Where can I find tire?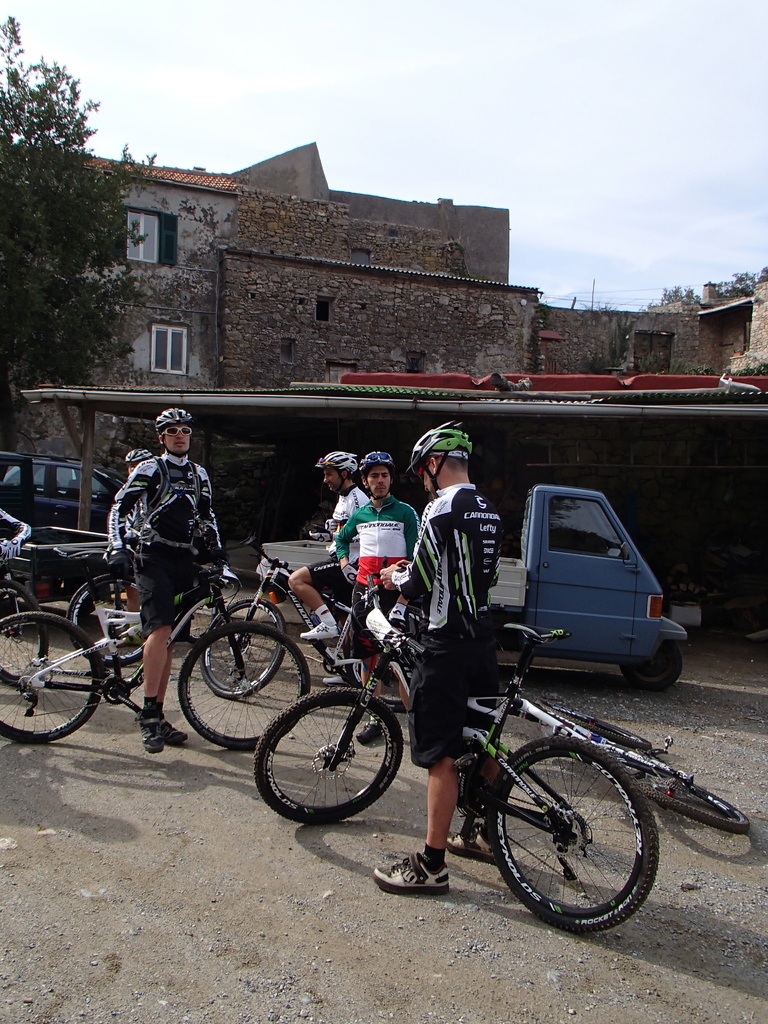
You can find it at detection(351, 600, 429, 716).
